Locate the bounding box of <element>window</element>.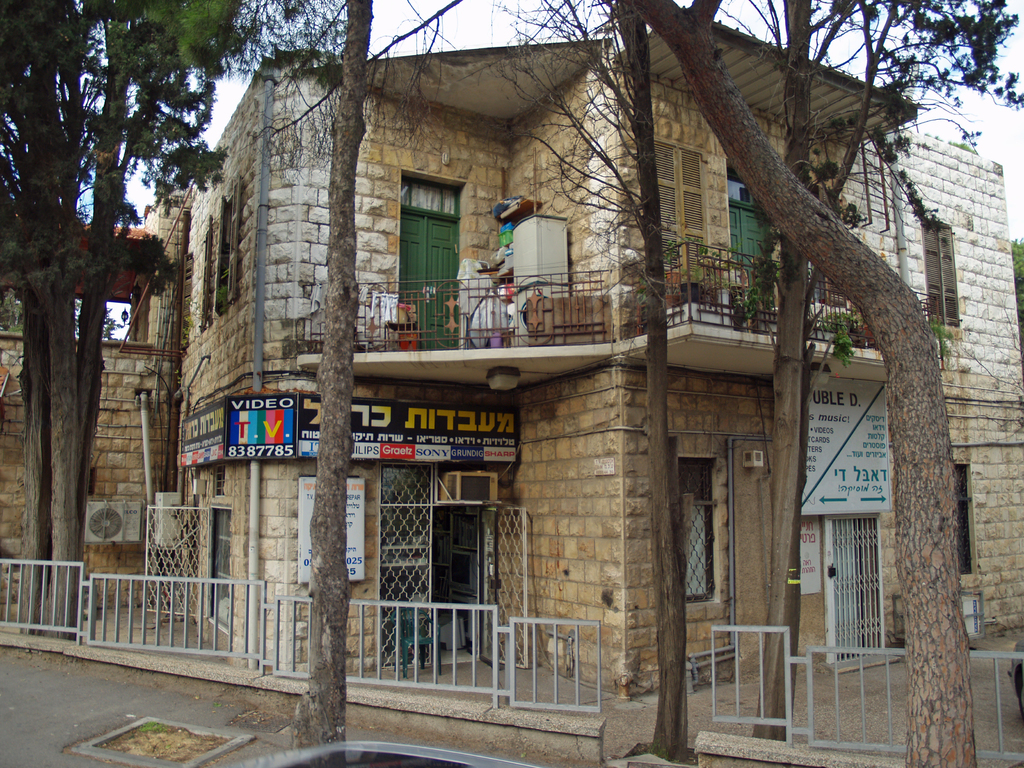
Bounding box: 218 178 241 319.
